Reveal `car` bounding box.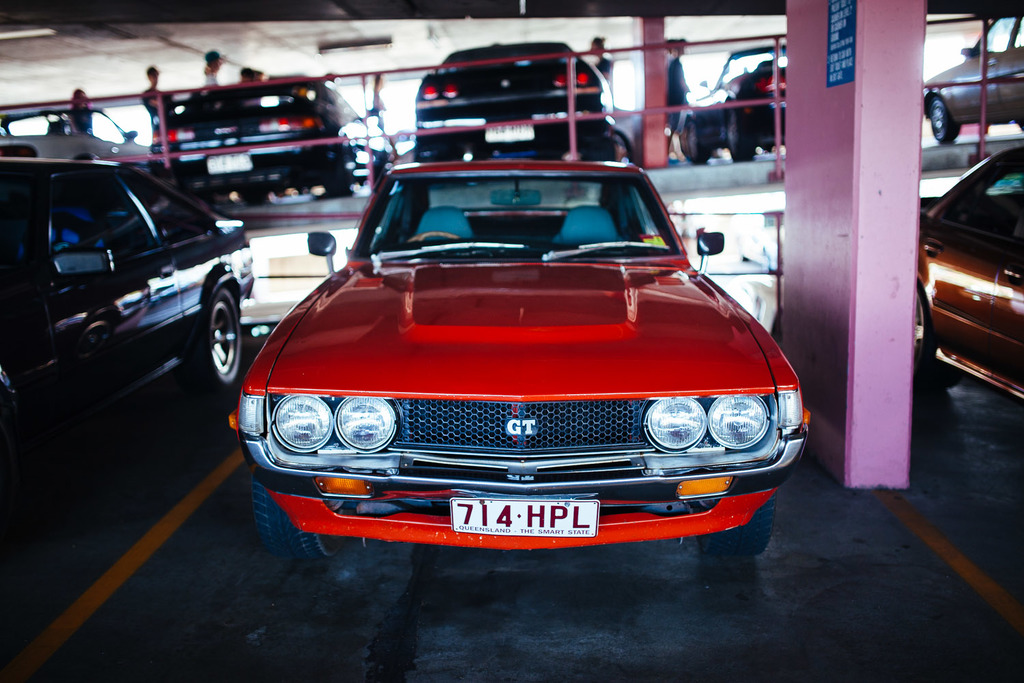
Revealed: {"left": 679, "top": 42, "right": 786, "bottom": 158}.
